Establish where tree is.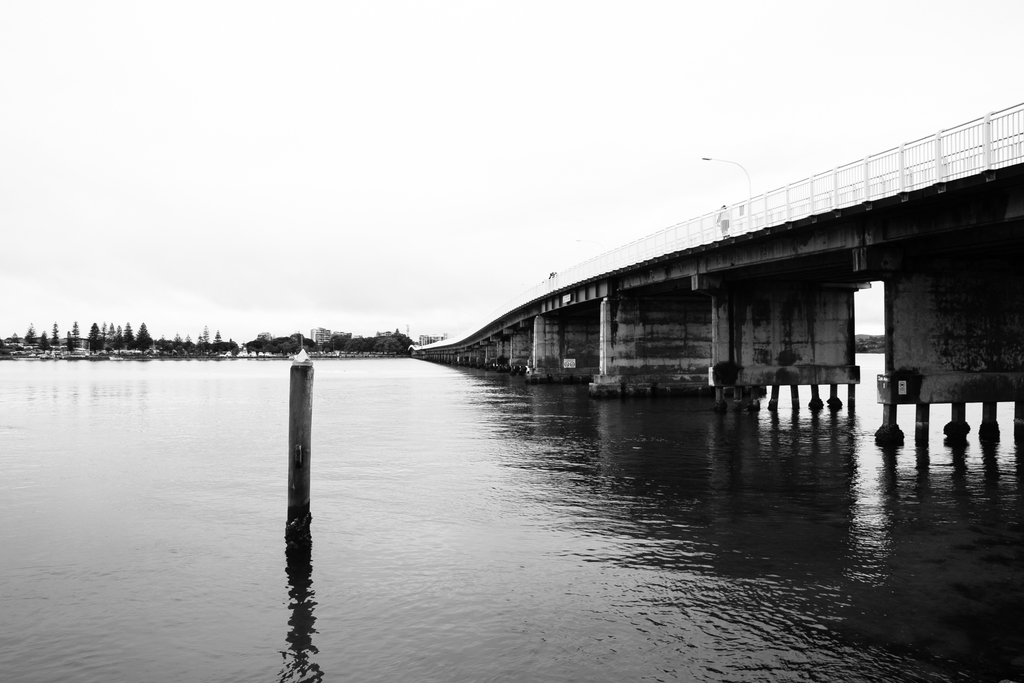
Established at box(216, 331, 224, 342).
